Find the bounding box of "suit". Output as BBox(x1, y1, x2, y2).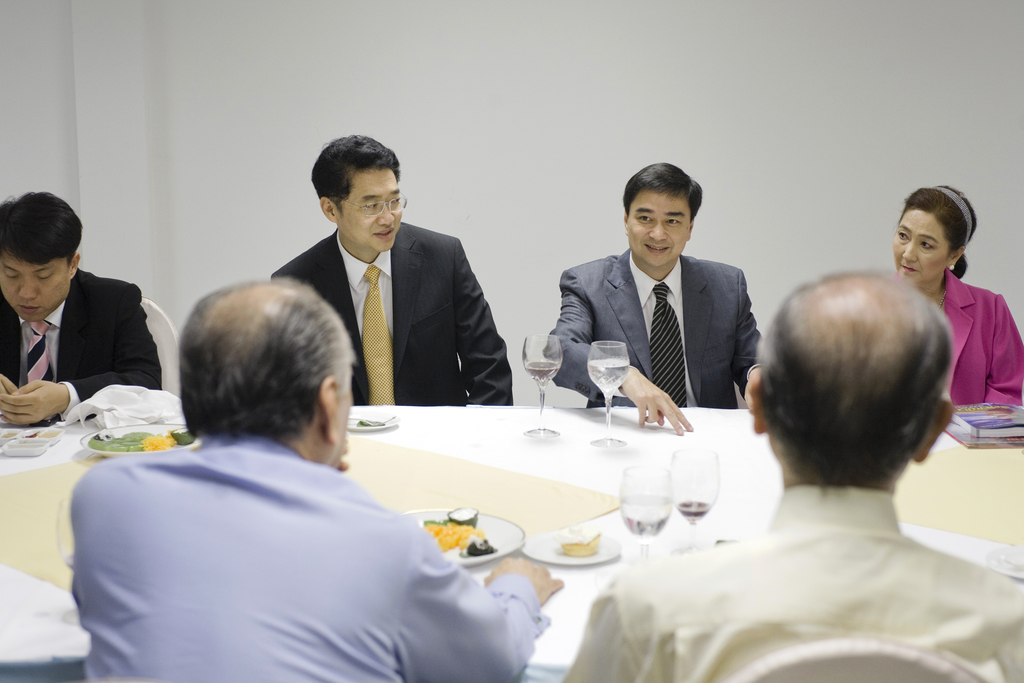
BBox(0, 267, 164, 423).
